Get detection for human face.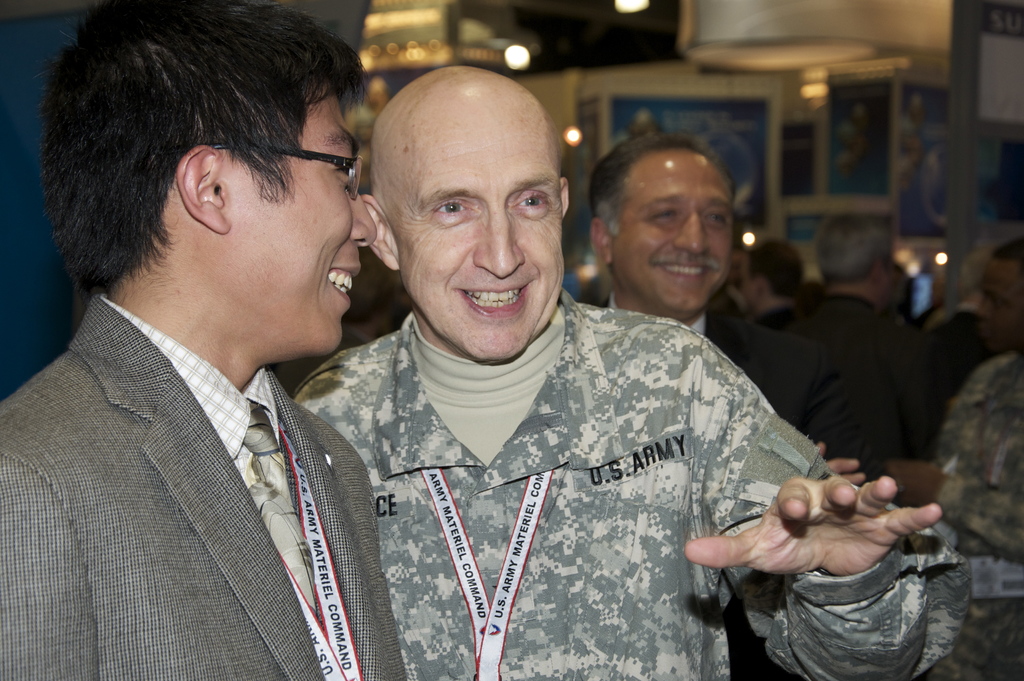
Detection: {"x1": 229, "y1": 87, "x2": 379, "y2": 353}.
